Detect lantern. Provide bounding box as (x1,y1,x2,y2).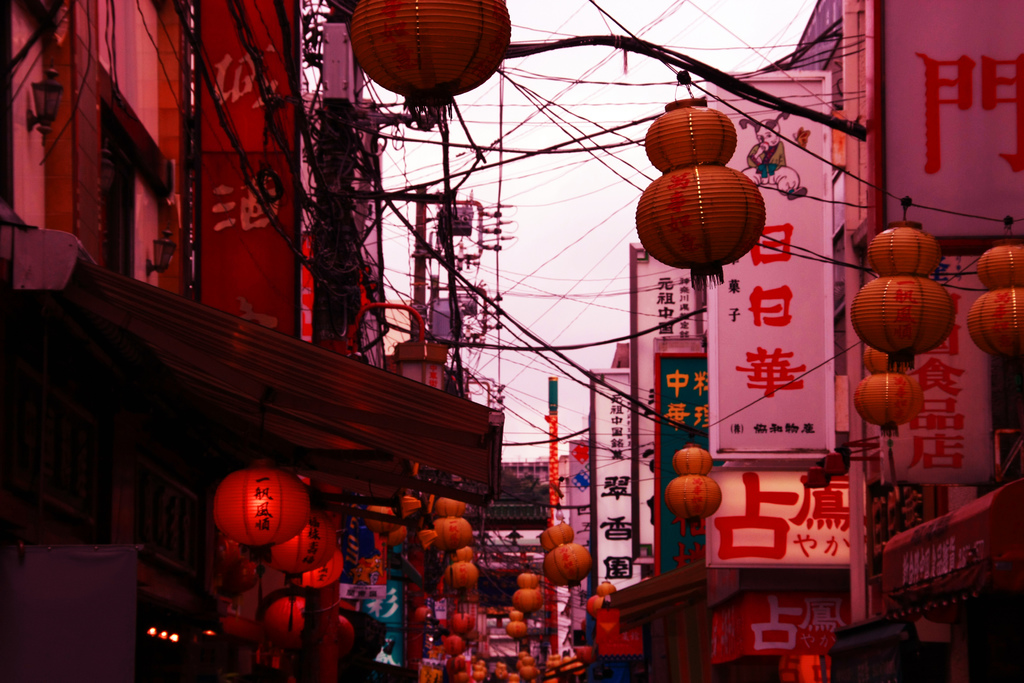
(868,222,939,273).
